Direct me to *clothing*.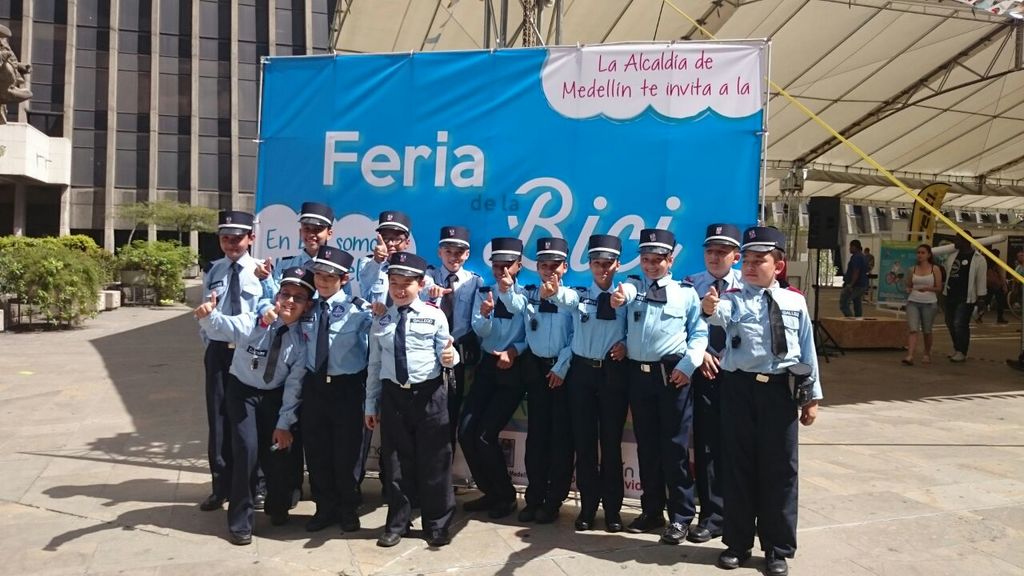
Direction: {"x1": 906, "y1": 266, "x2": 939, "y2": 334}.
